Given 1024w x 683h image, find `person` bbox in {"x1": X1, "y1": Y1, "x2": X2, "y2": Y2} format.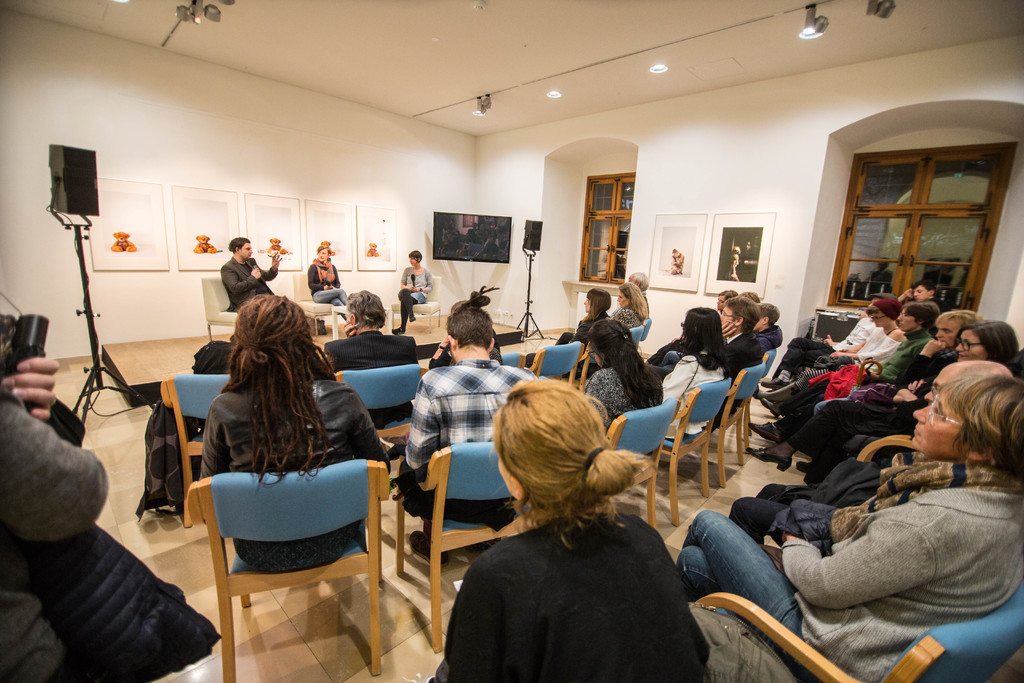
{"x1": 750, "y1": 302, "x2": 986, "y2": 468}.
